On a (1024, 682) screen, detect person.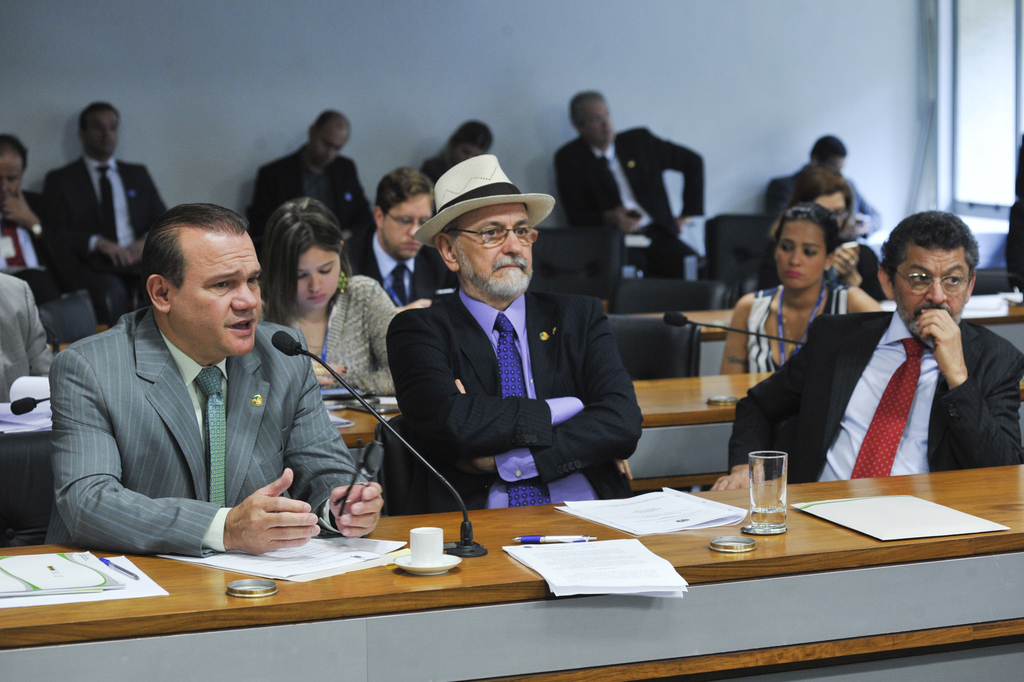
l=724, t=207, r=876, b=373.
